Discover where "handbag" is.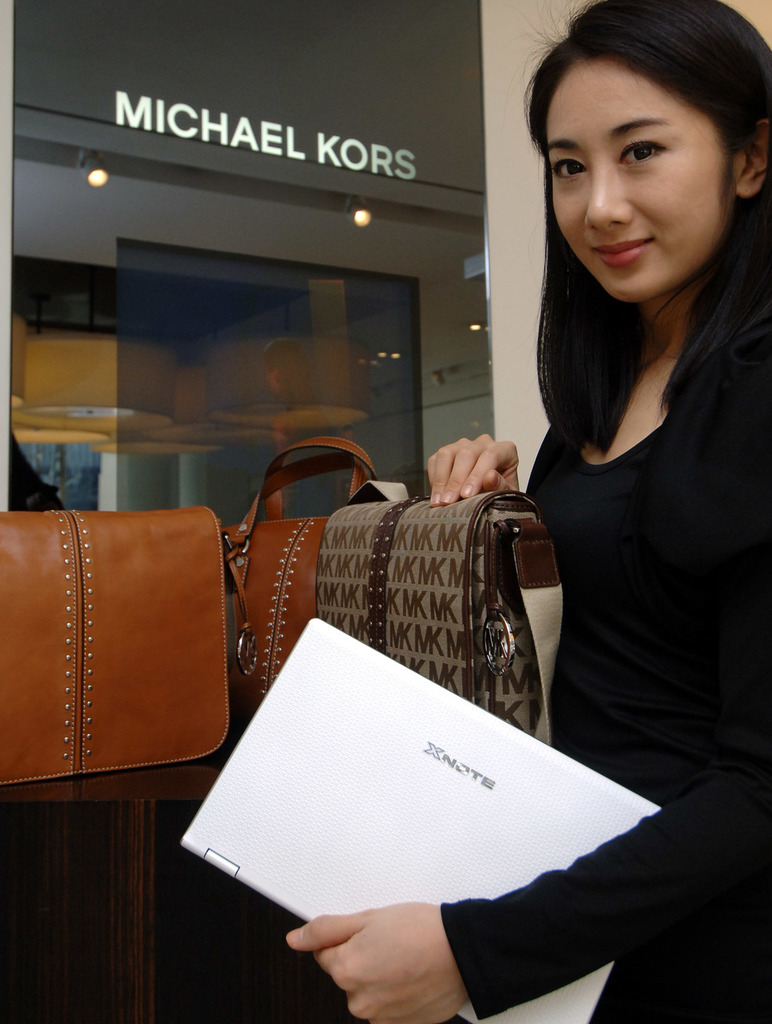
Discovered at locate(311, 479, 569, 750).
